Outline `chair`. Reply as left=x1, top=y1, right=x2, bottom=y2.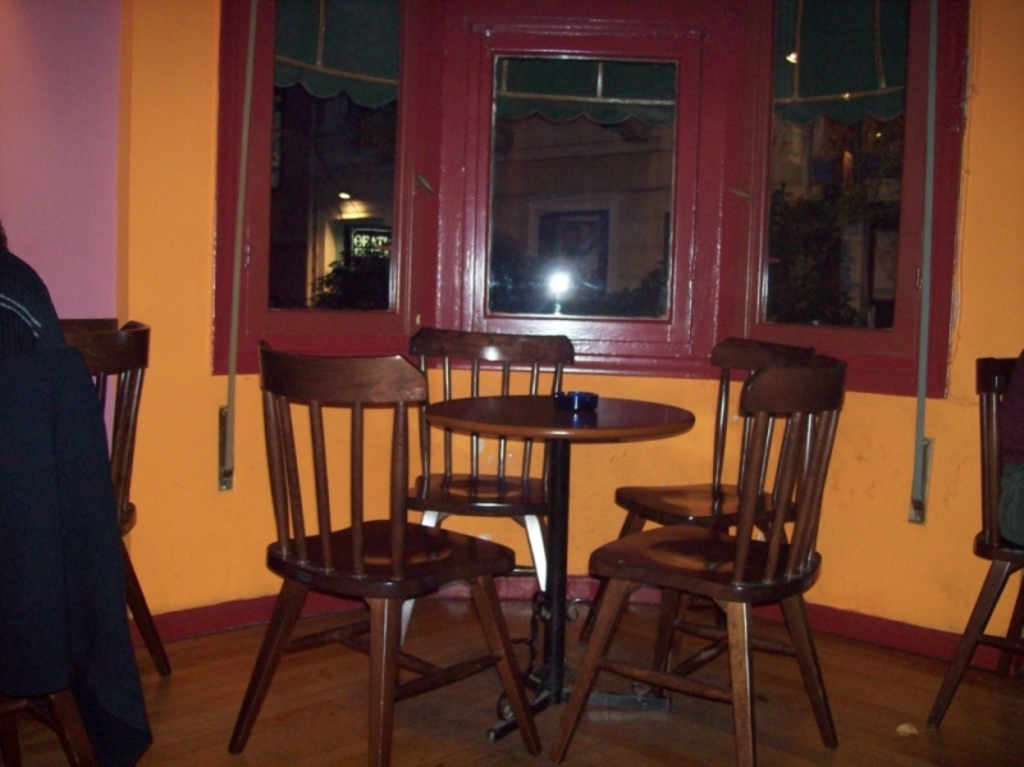
left=547, top=356, right=847, bottom=766.
